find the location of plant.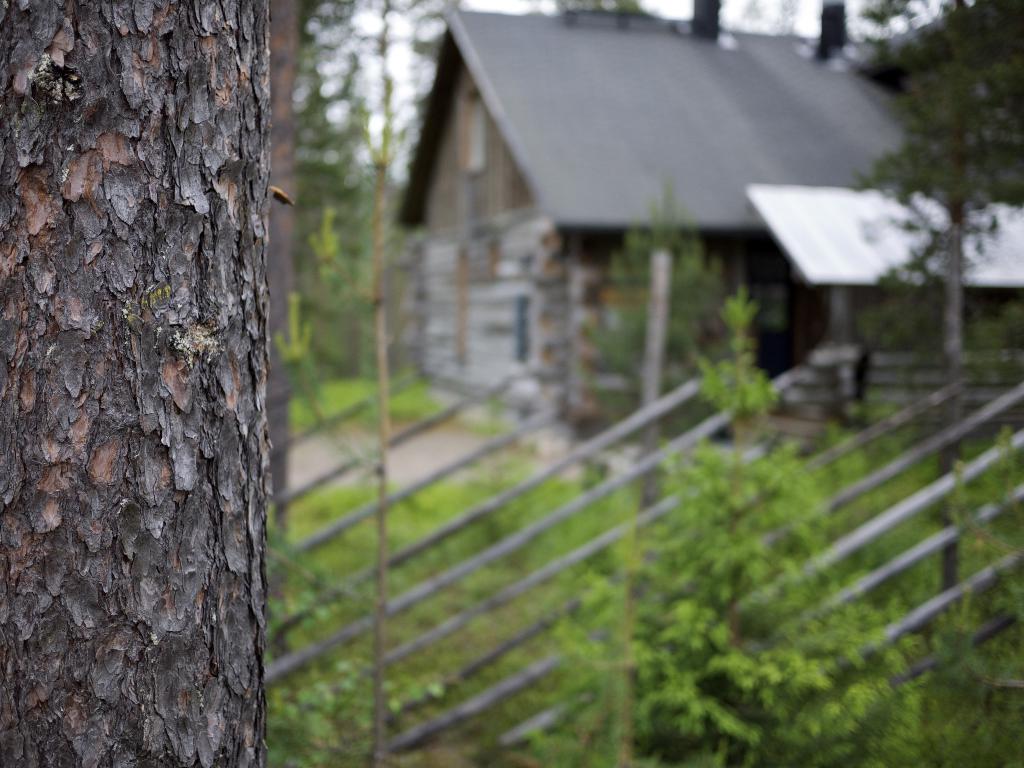
Location: left=542, top=280, right=940, bottom=767.
